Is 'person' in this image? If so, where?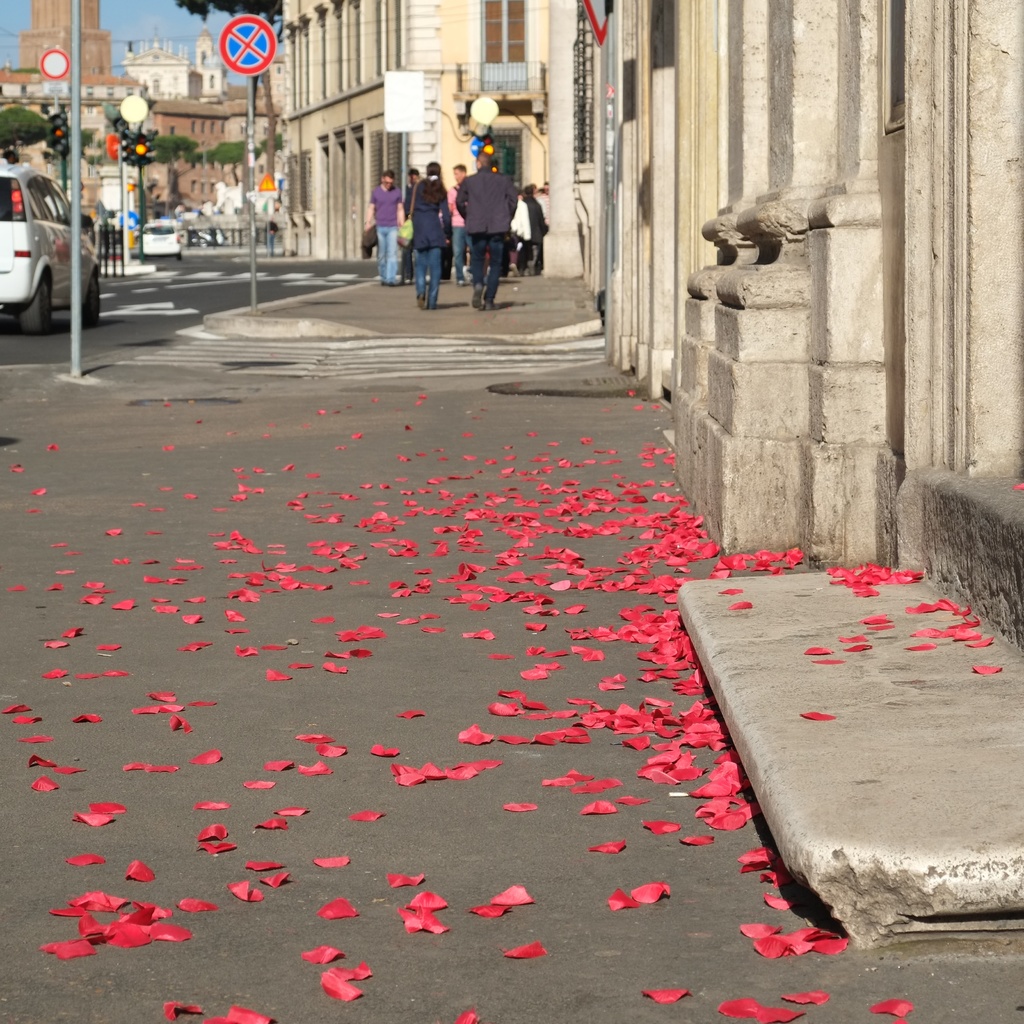
Yes, at detection(452, 148, 515, 308).
